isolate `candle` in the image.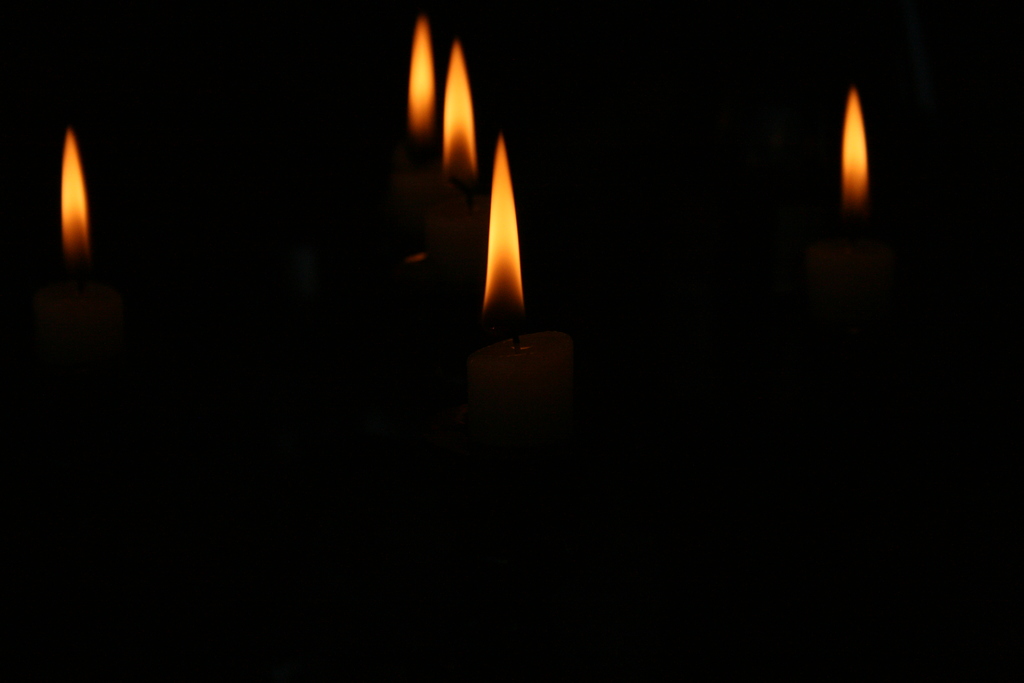
Isolated region: bbox=(794, 86, 895, 340).
